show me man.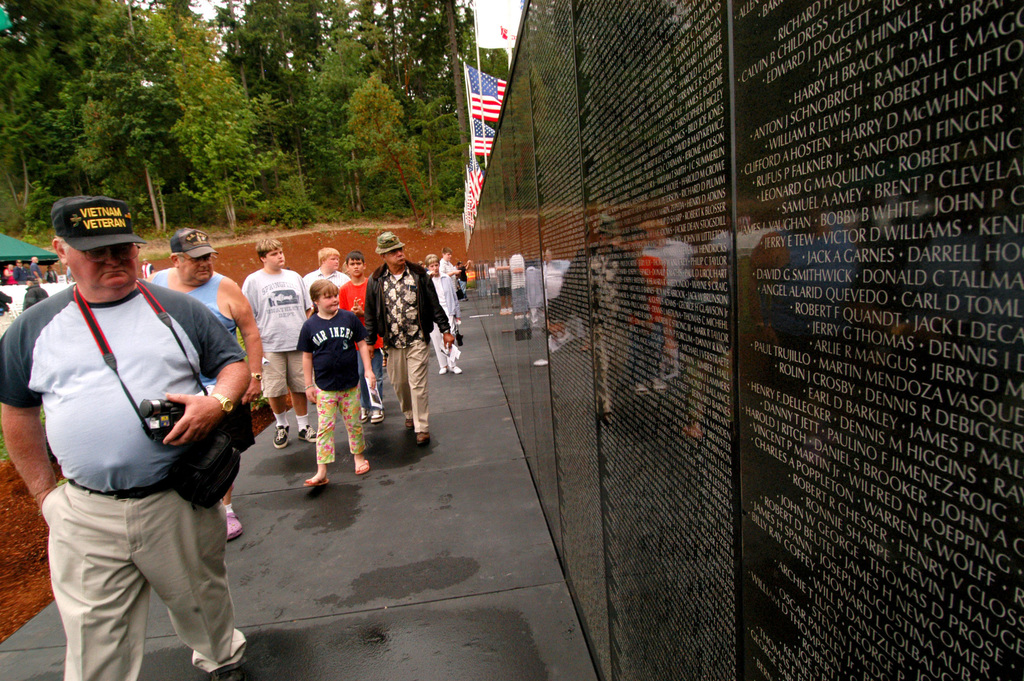
man is here: 46,263,60,283.
